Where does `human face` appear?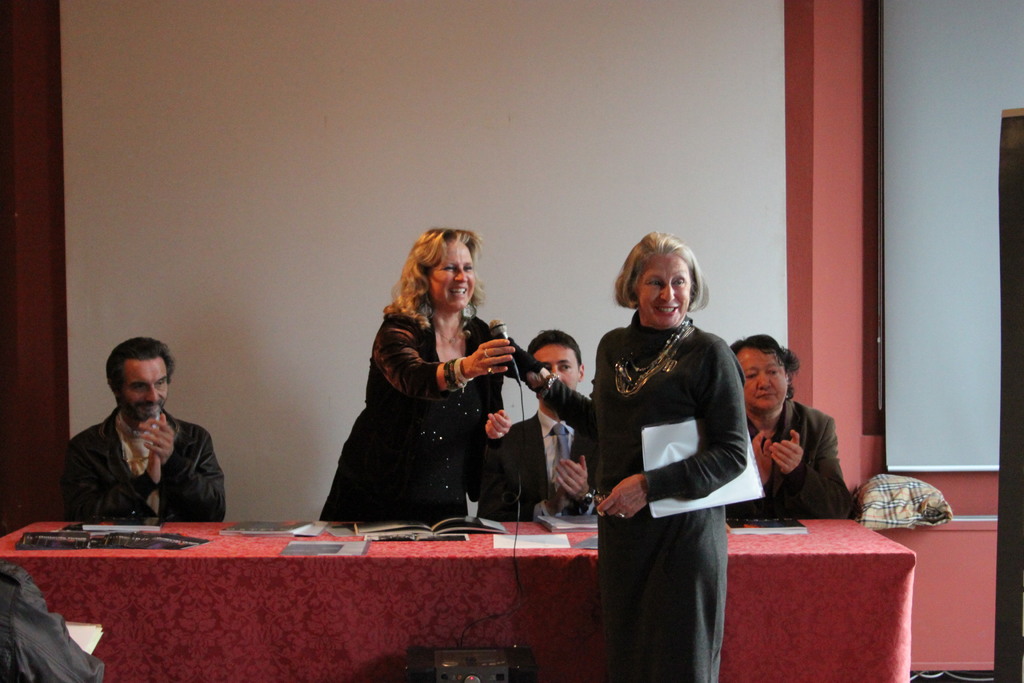
Appears at (634, 257, 695, 331).
